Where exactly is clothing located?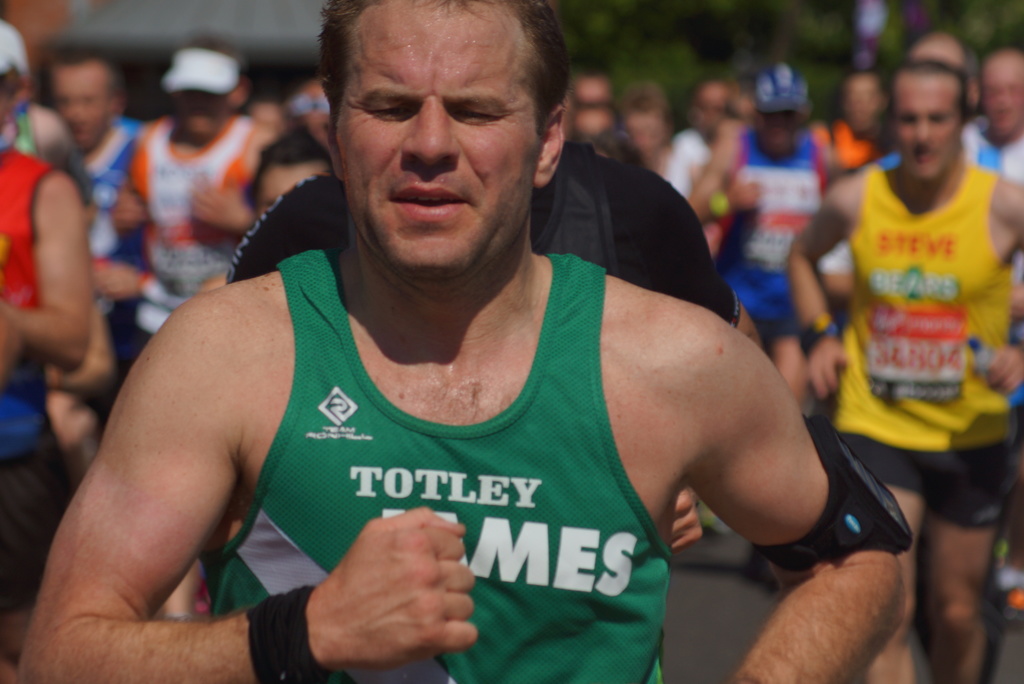
Its bounding box is Rect(77, 120, 147, 274).
